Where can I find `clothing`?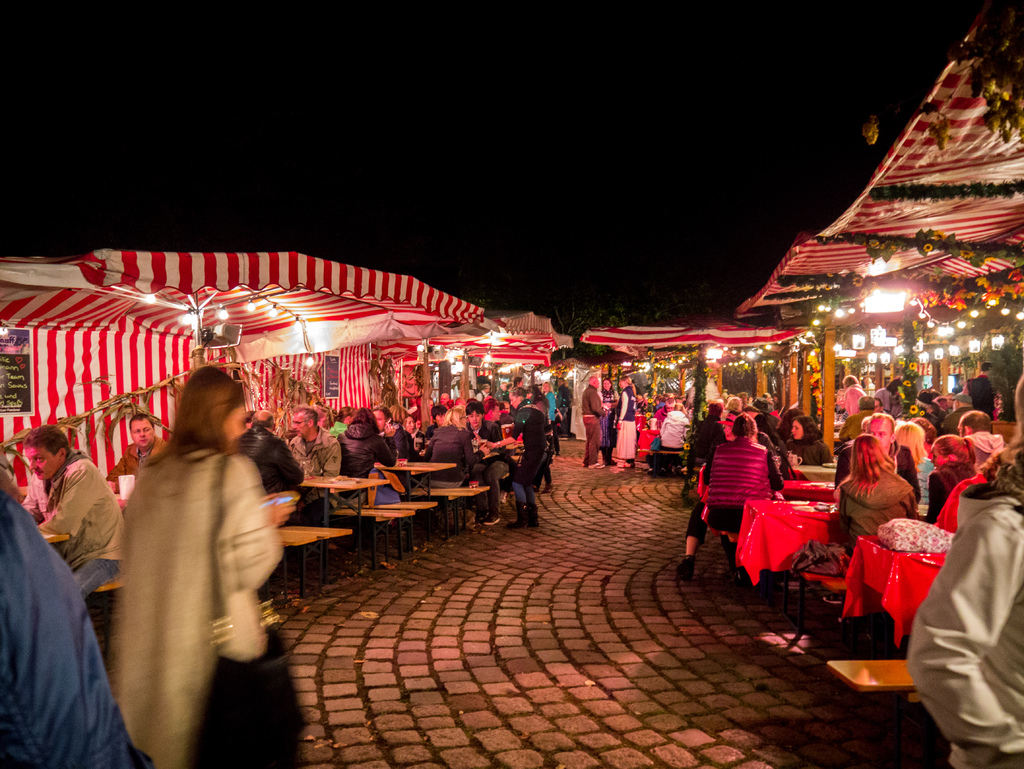
You can find it at x1=933 y1=472 x2=981 y2=528.
